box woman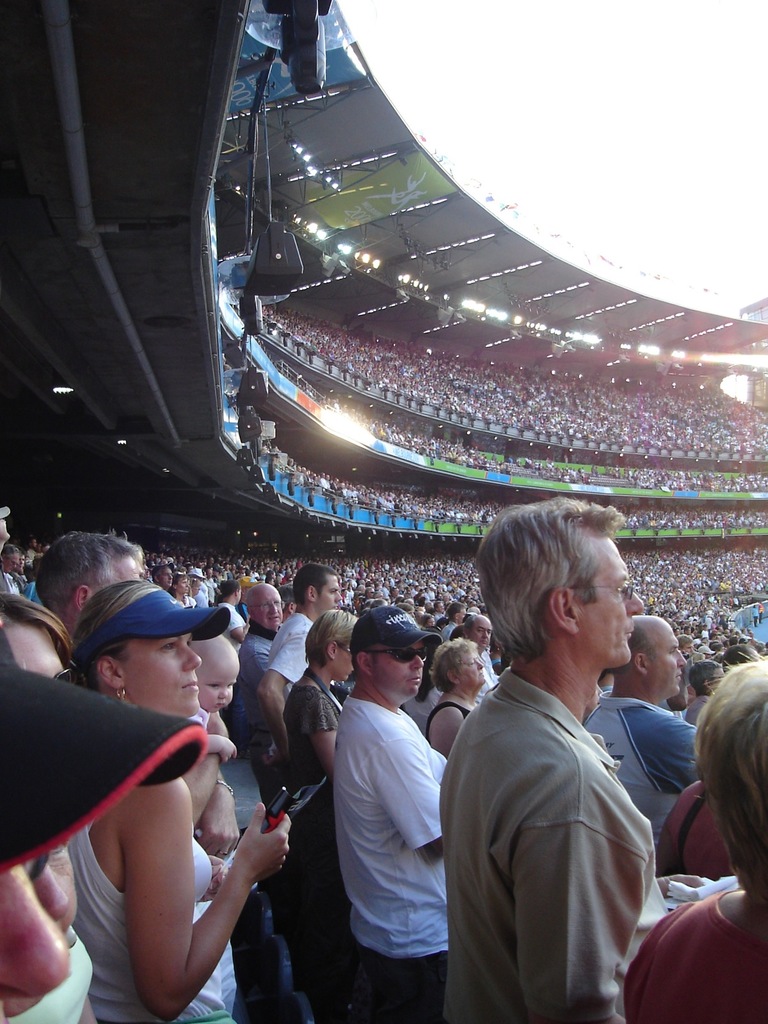
<bbox>163, 567, 195, 616</bbox>
